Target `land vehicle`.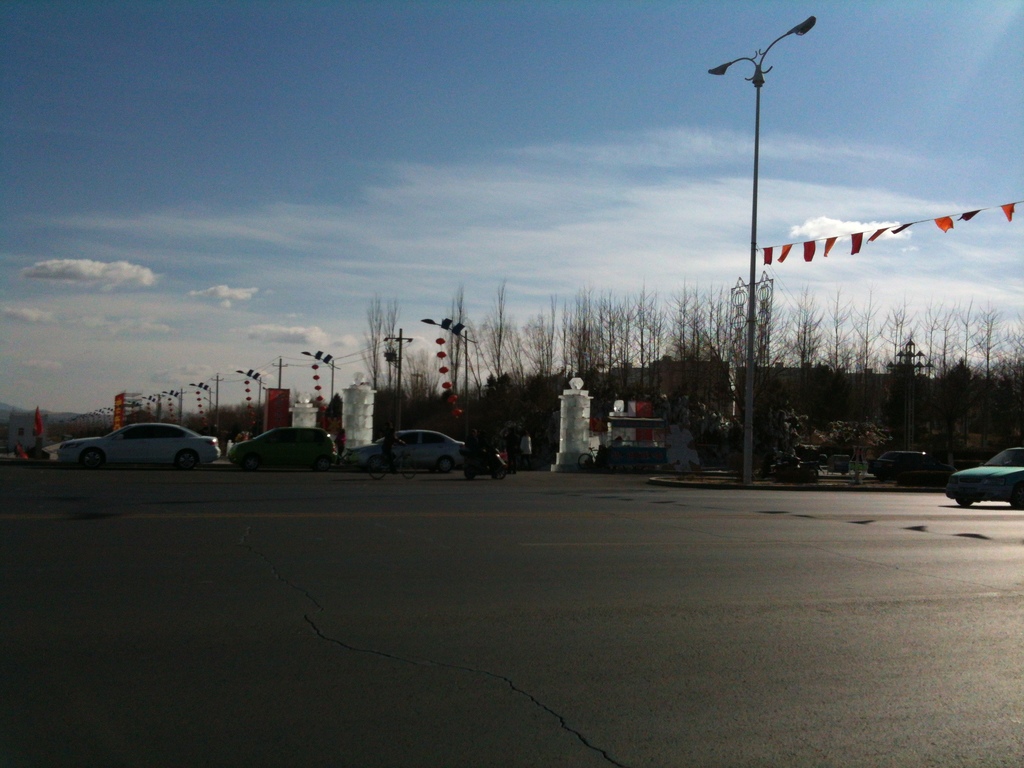
Target region: region(945, 447, 1023, 511).
